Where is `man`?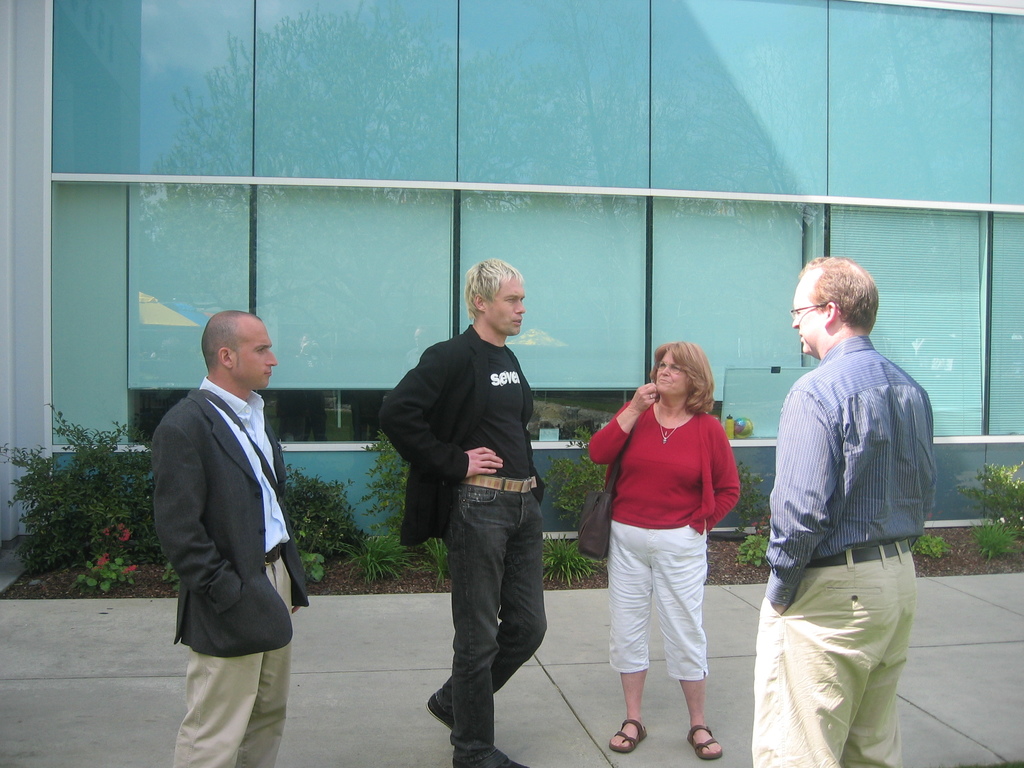
[left=145, top=284, right=313, bottom=750].
